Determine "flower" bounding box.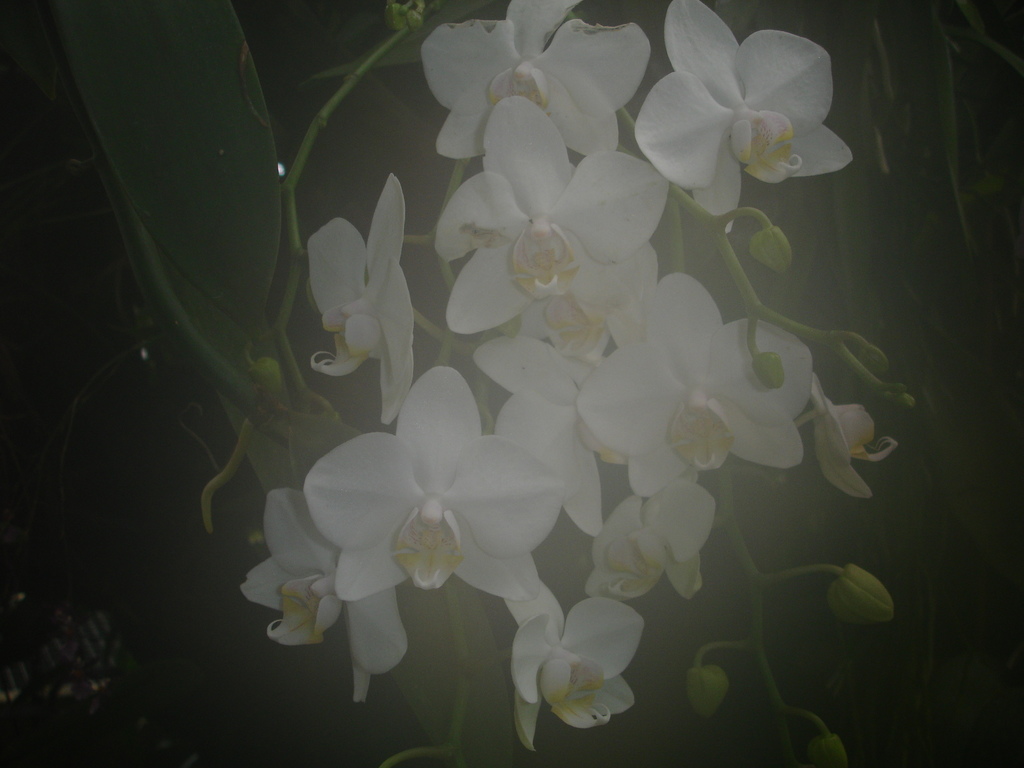
Determined: [634, 0, 851, 225].
